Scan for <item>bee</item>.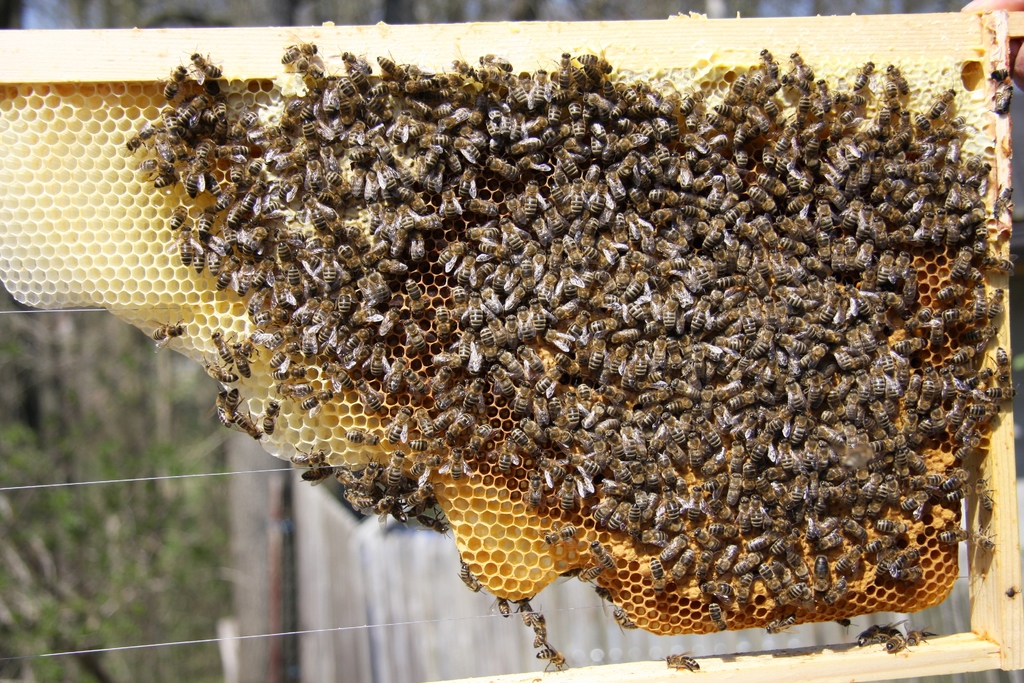
Scan result: box=[182, 99, 211, 126].
